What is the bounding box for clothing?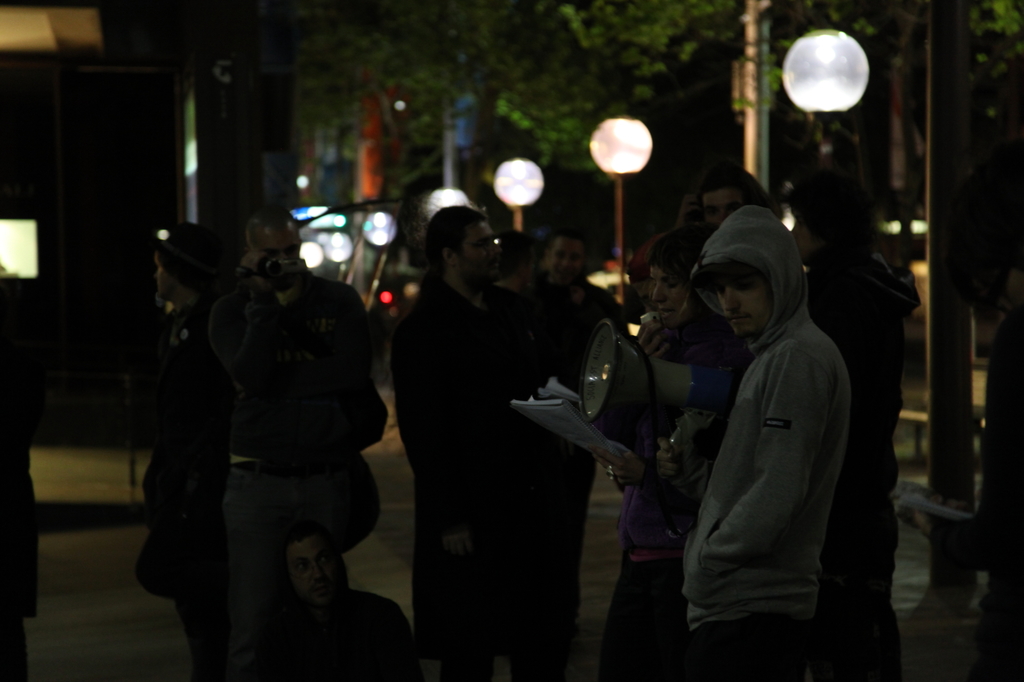
bbox=[209, 275, 378, 681].
